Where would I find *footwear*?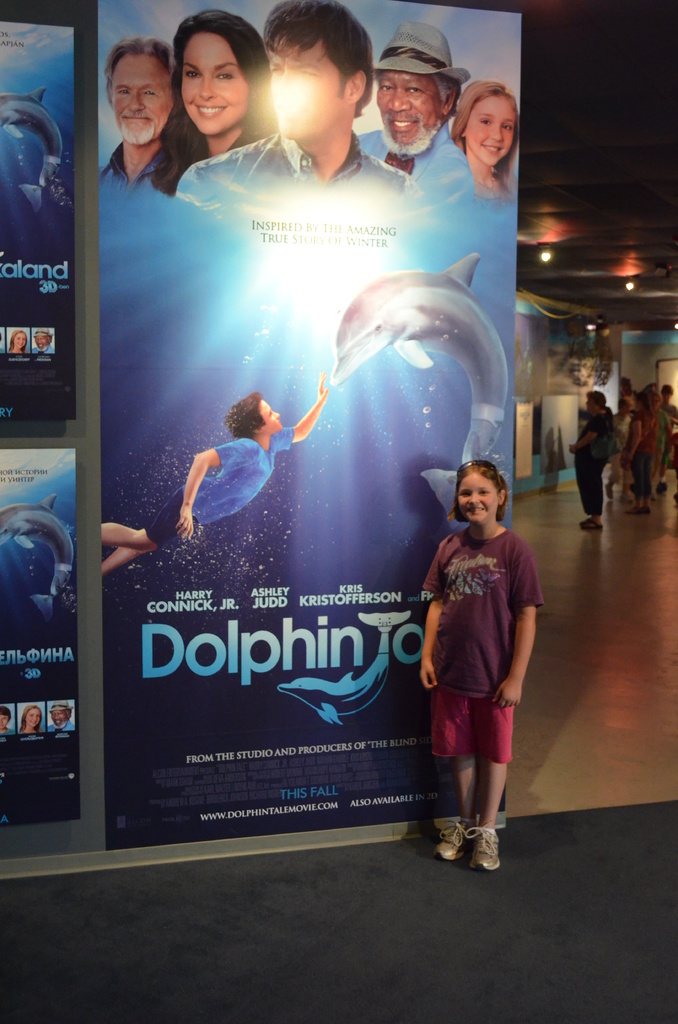
At [left=583, top=514, right=602, bottom=533].
